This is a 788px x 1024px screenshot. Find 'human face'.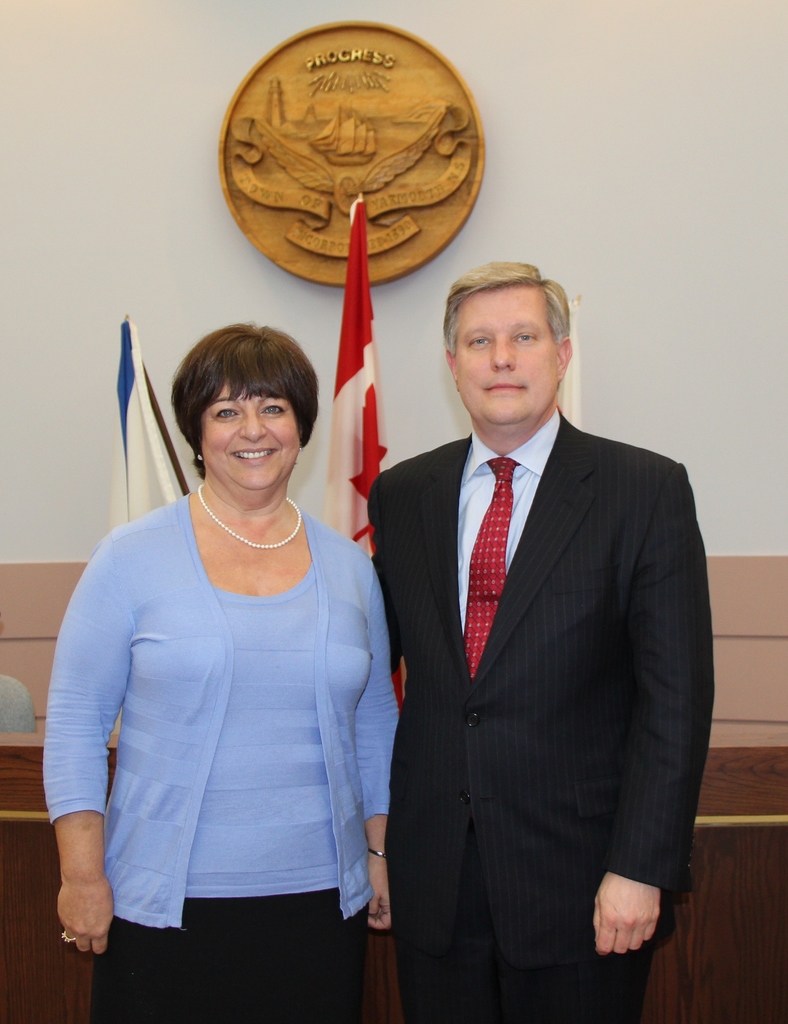
Bounding box: pyautogui.locateOnScreen(197, 375, 302, 490).
